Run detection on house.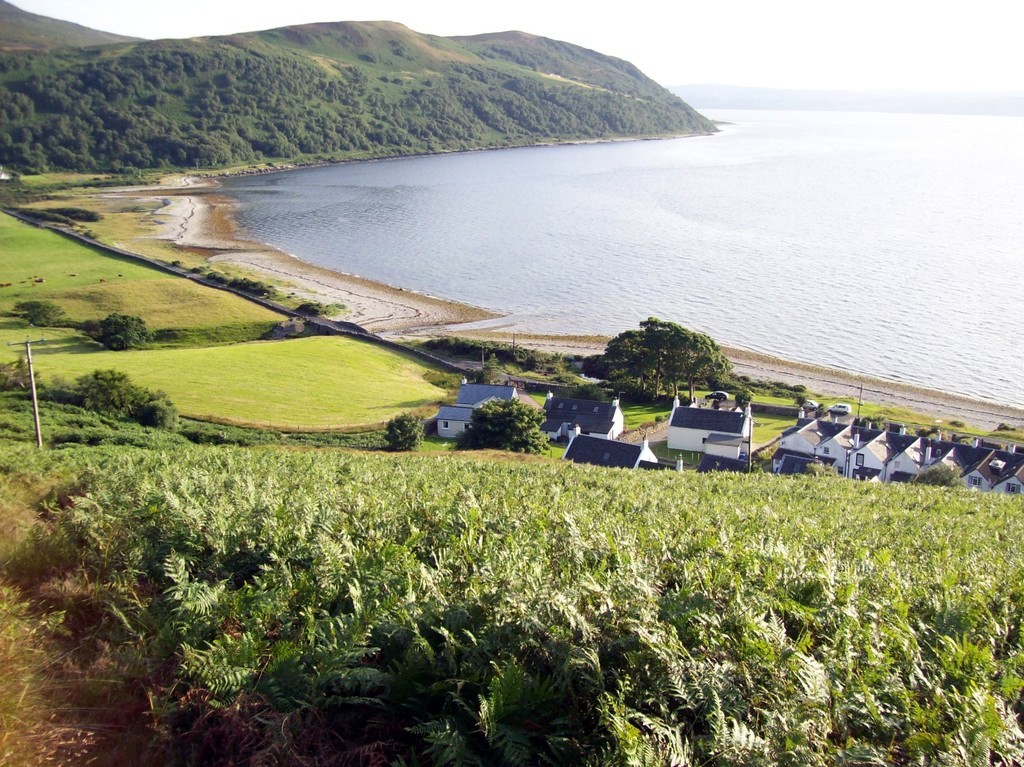
Result: <region>434, 380, 522, 444</region>.
